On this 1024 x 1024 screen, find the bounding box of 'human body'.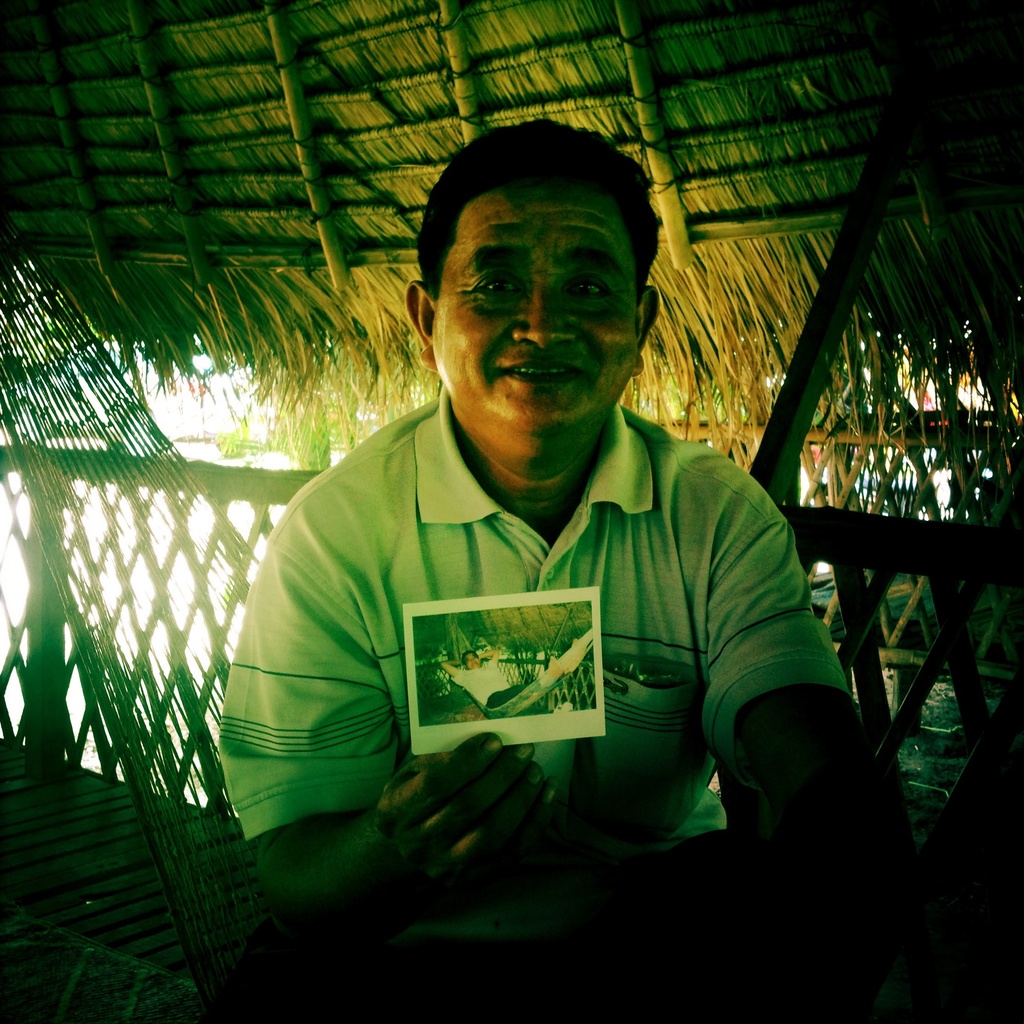
Bounding box: crop(152, 126, 869, 973).
